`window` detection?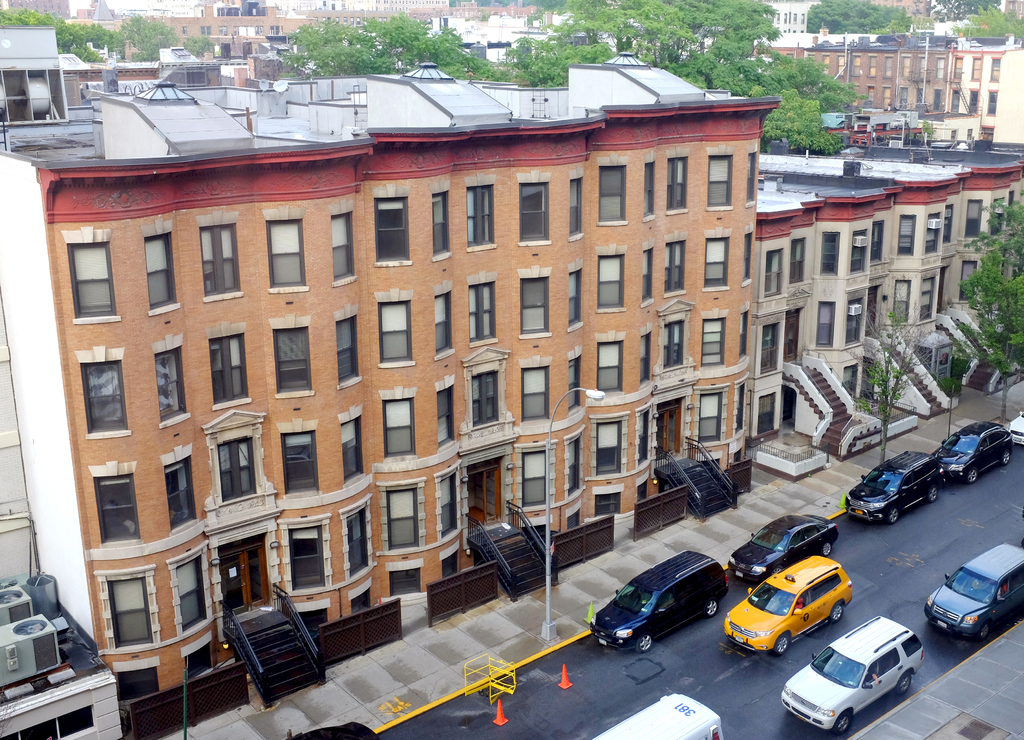
region(391, 485, 419, 547)
